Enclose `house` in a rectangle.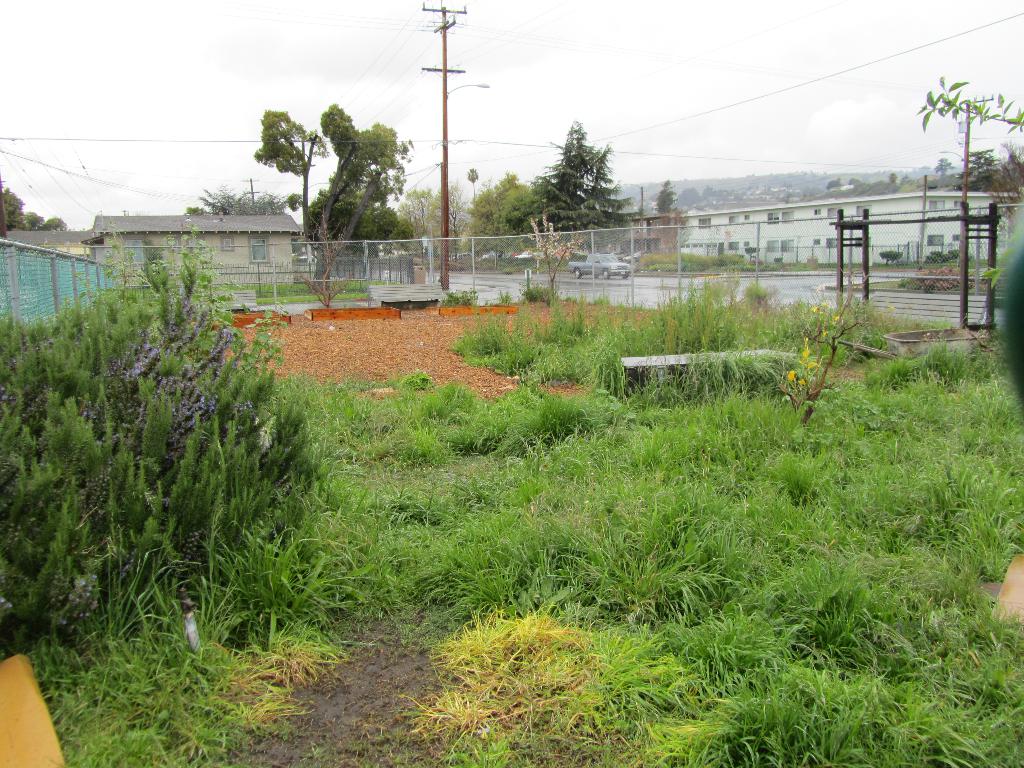
676, 188, 1015, 262.
